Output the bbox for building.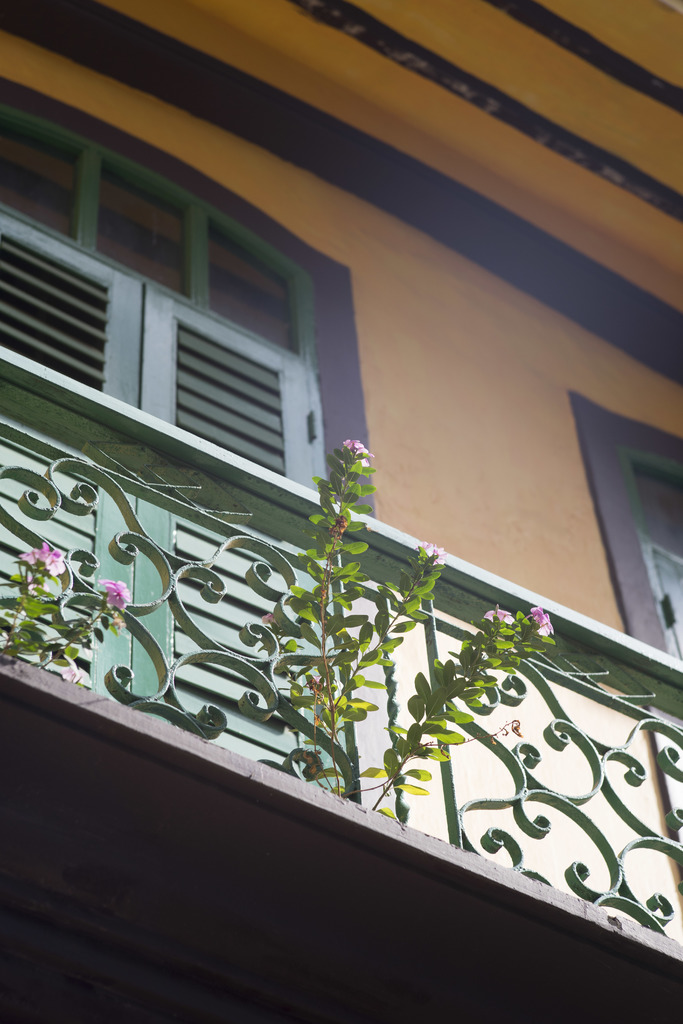
box(0, 0, 682, 1023).
